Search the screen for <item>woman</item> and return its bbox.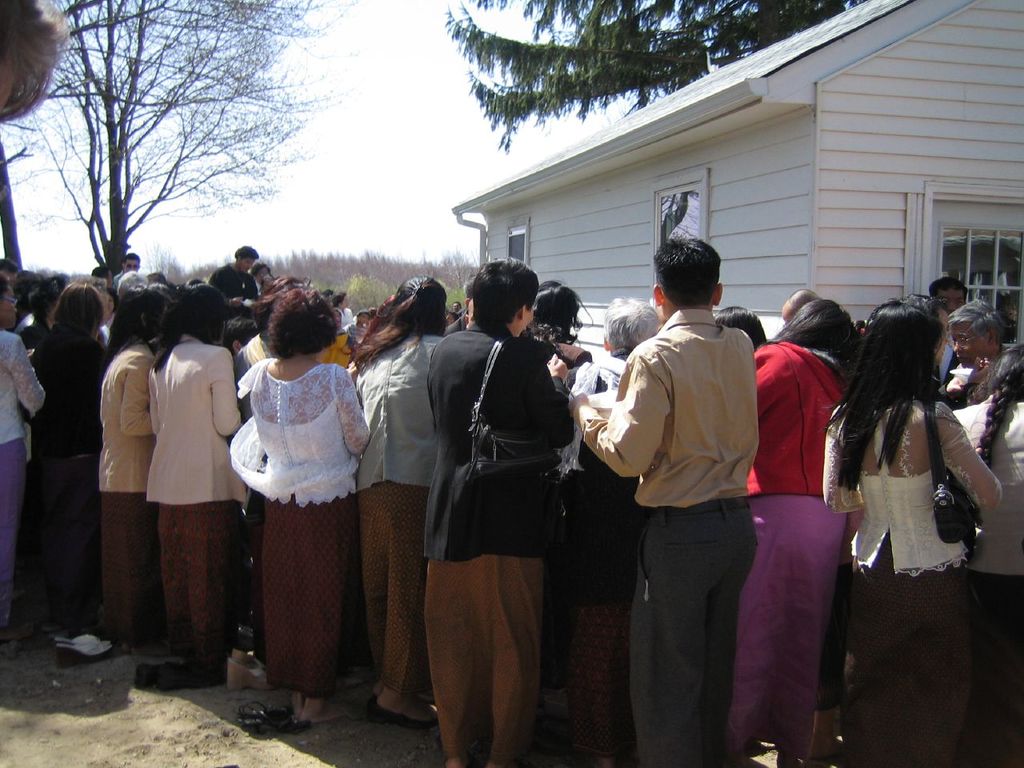
Found: detection(749, 294, 865, 767).
